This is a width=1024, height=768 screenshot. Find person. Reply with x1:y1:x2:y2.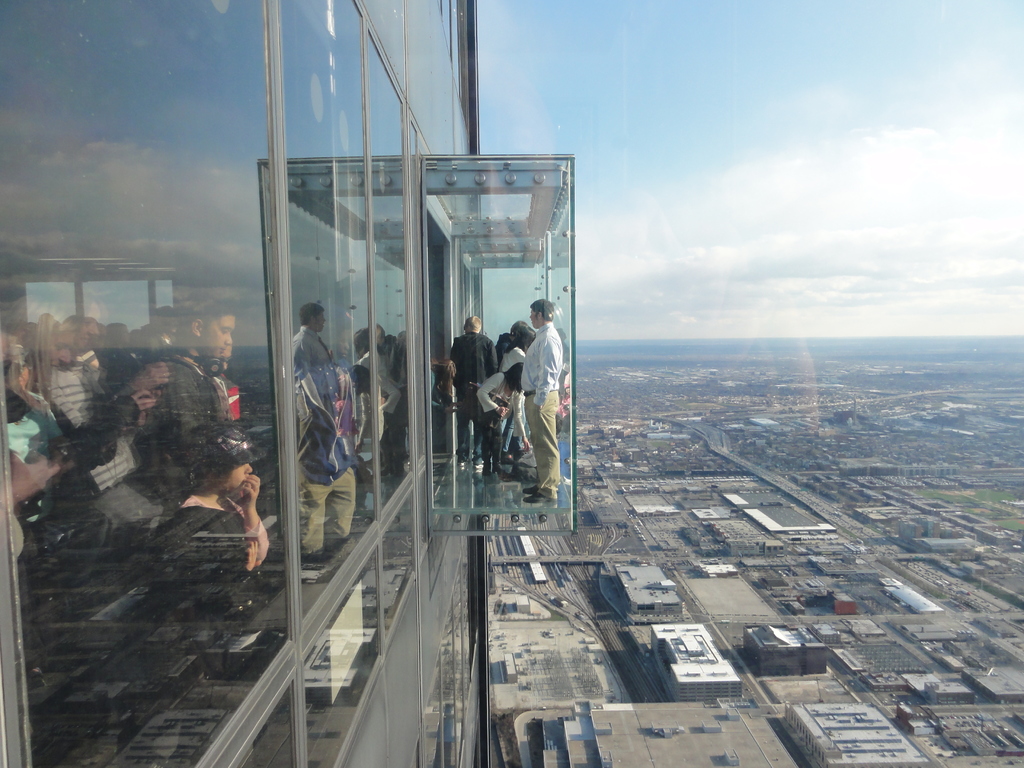
292:321:361:563.
